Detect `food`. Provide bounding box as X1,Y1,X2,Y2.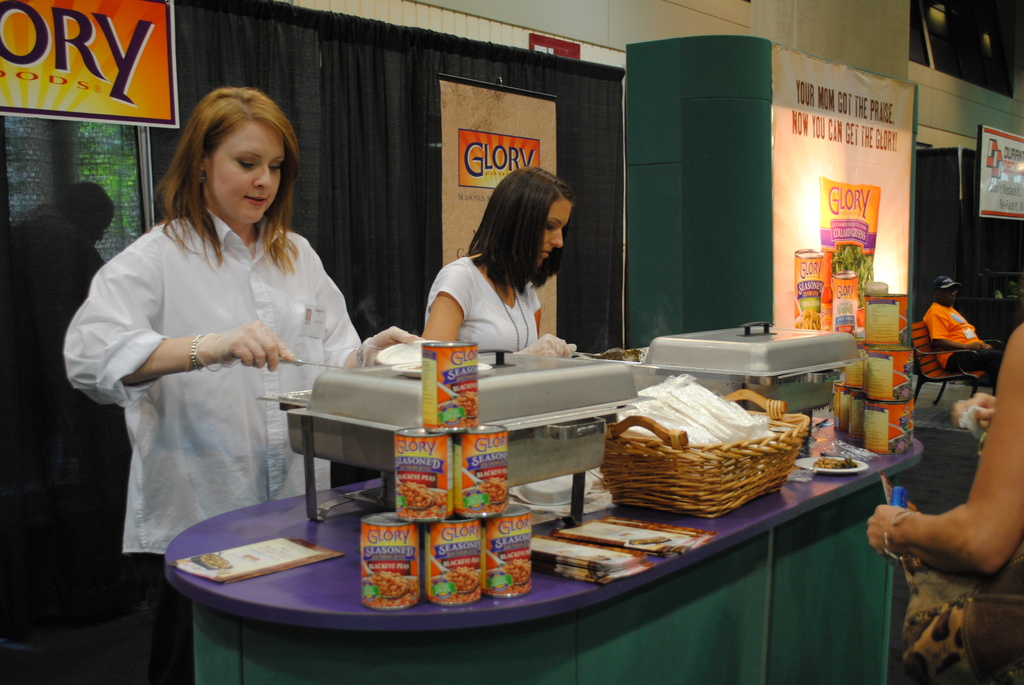
444,565,481,592.
